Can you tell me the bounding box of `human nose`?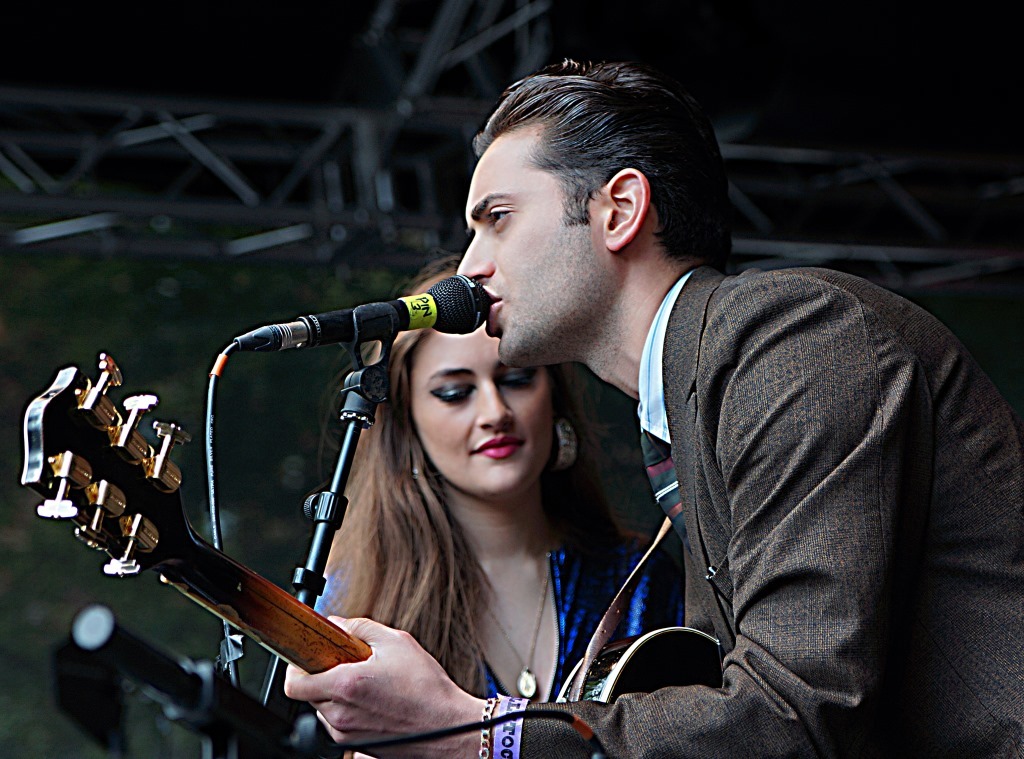
x1=454 y1=229 x2=497 y2=277.
